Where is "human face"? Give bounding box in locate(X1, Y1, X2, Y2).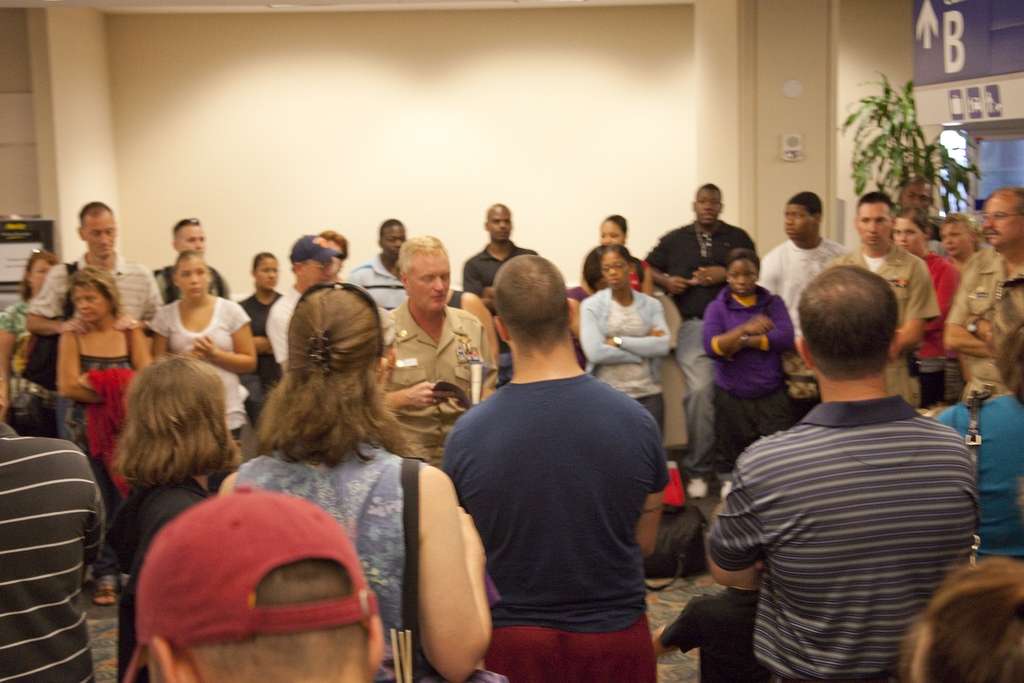
locate(27, 258, 59, 296).
